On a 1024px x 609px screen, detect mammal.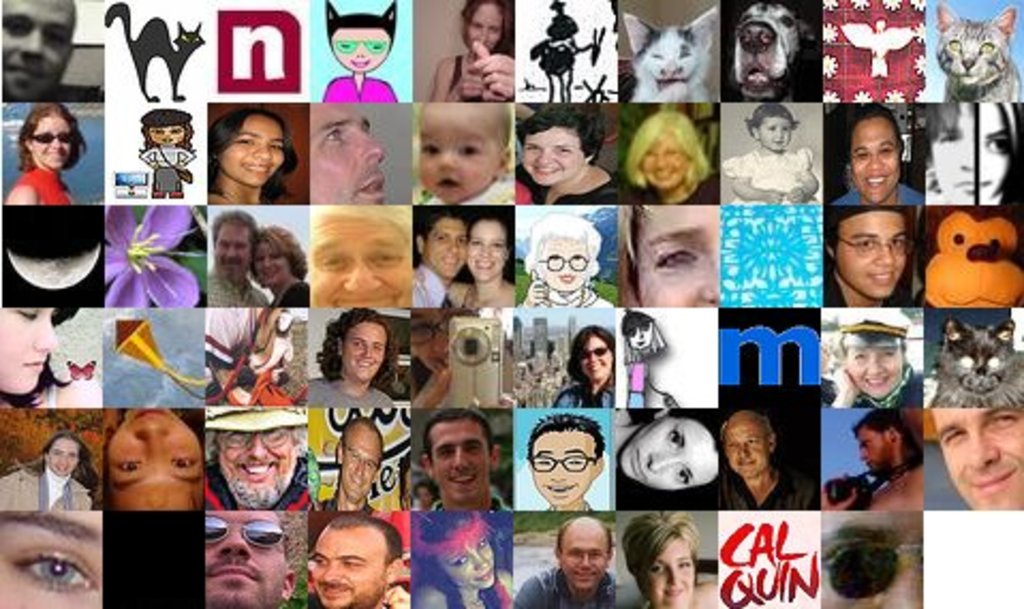
<bbox>428, 0, 511, 103</bbox>.
